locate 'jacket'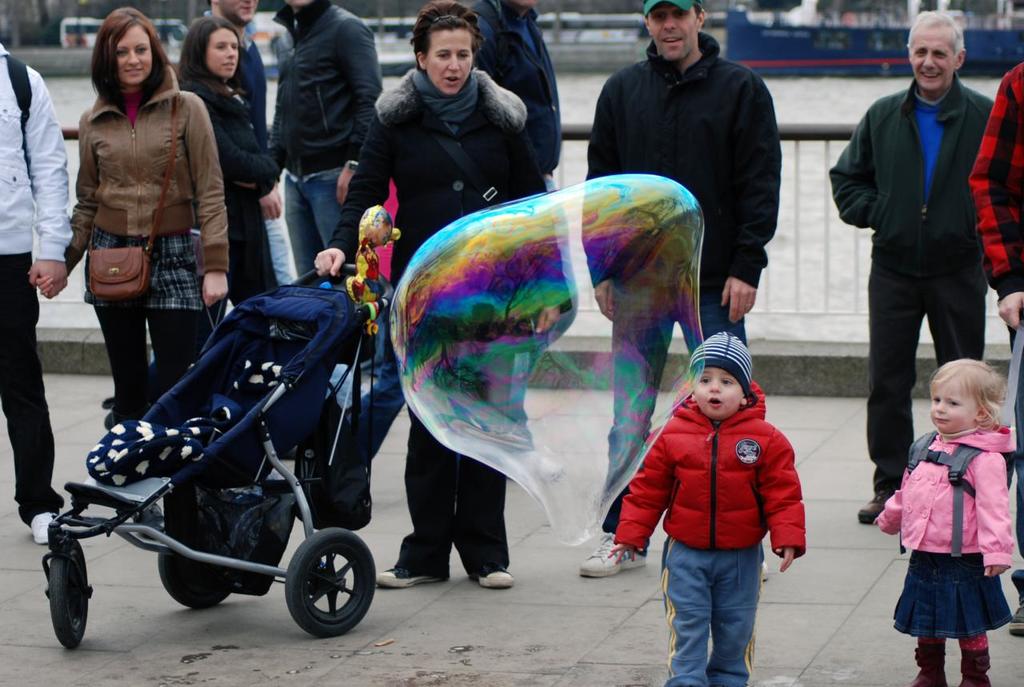
l=320, t=61, r=552, b=290
